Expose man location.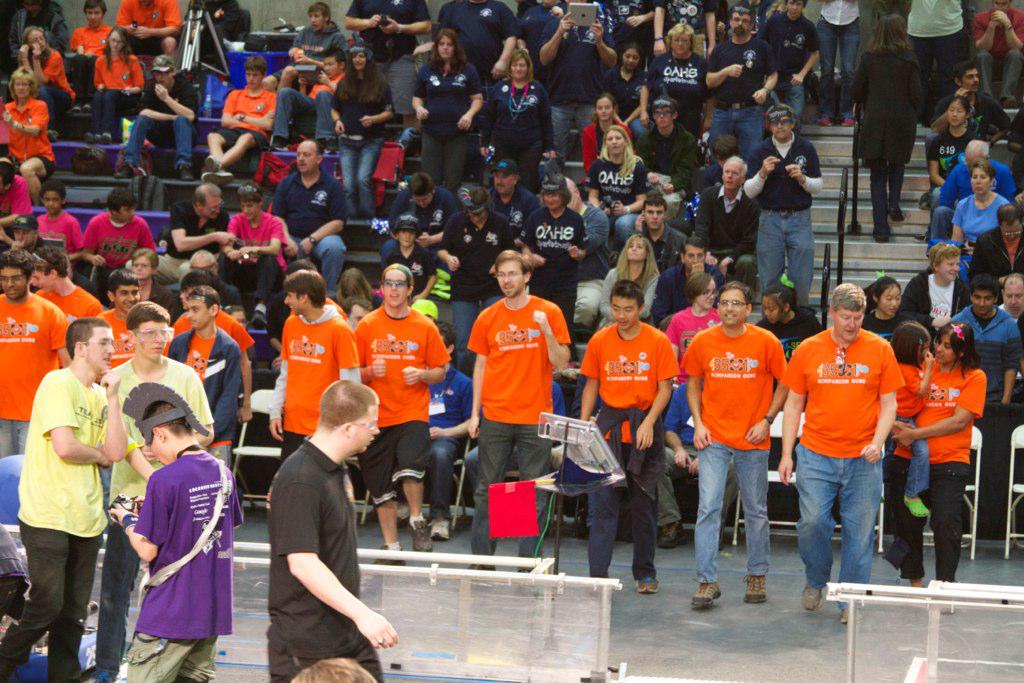
Exposed at l=266, t=266, r=360, b=465.
